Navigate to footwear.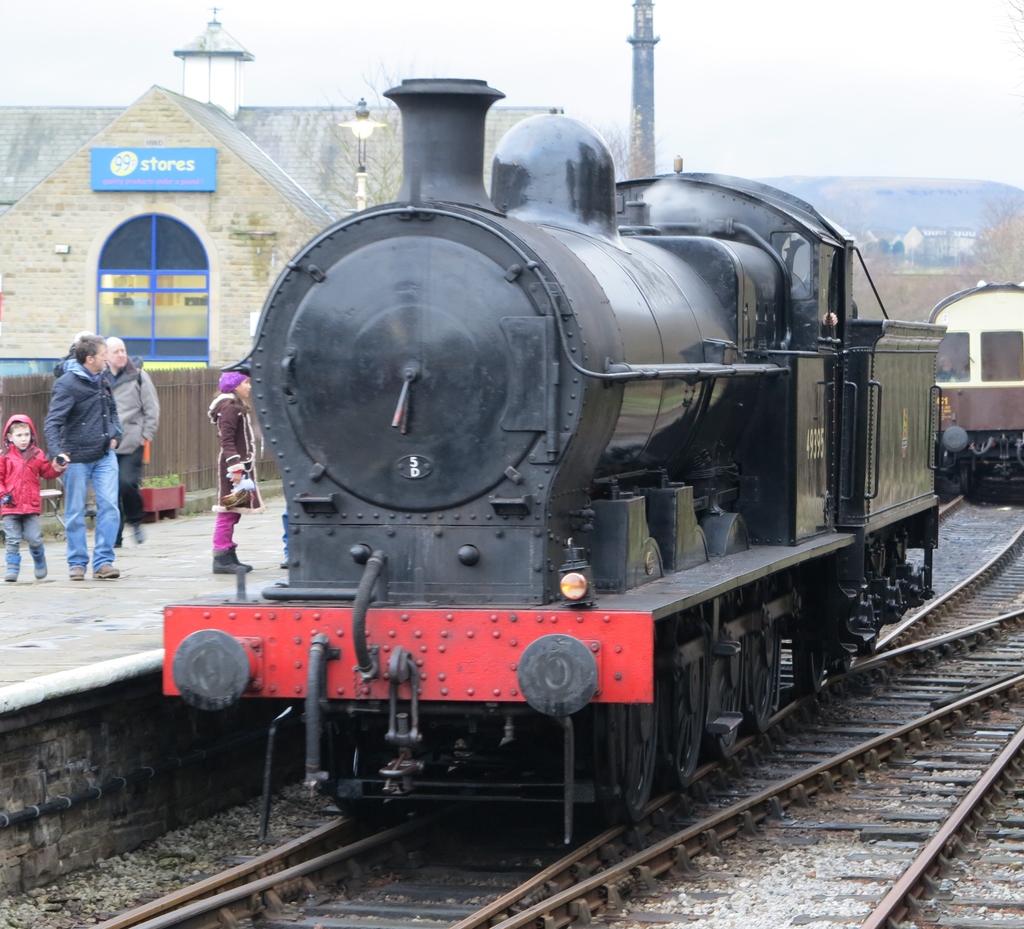
Navigation target: bbox(232, 546, 254, 572).
